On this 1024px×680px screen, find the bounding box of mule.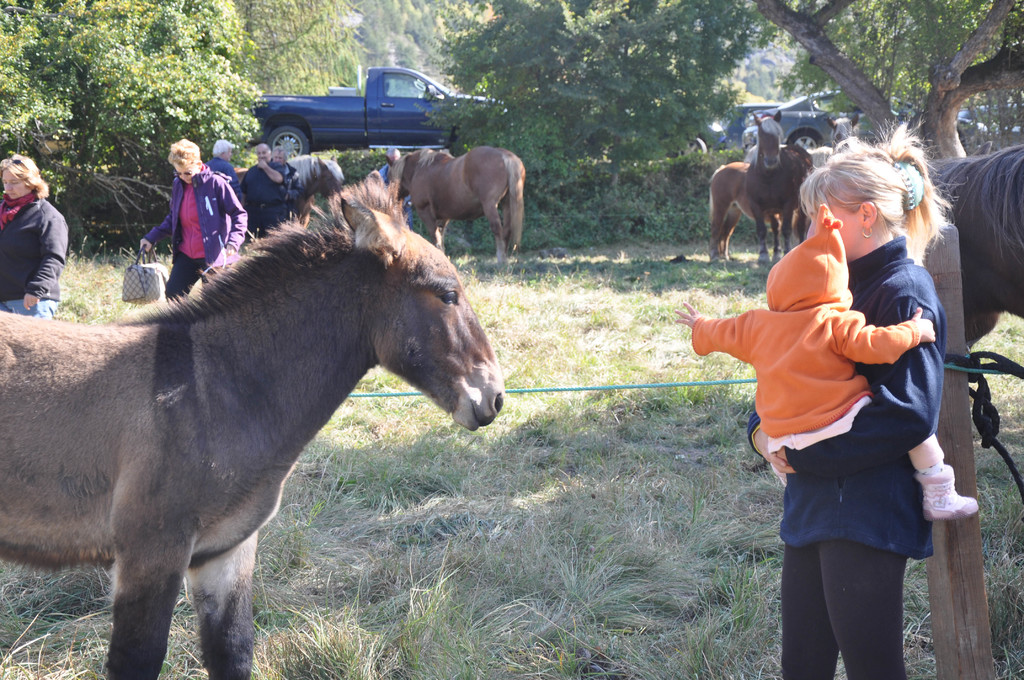
Bounding box: Rect(737, 100, 810, 275).
